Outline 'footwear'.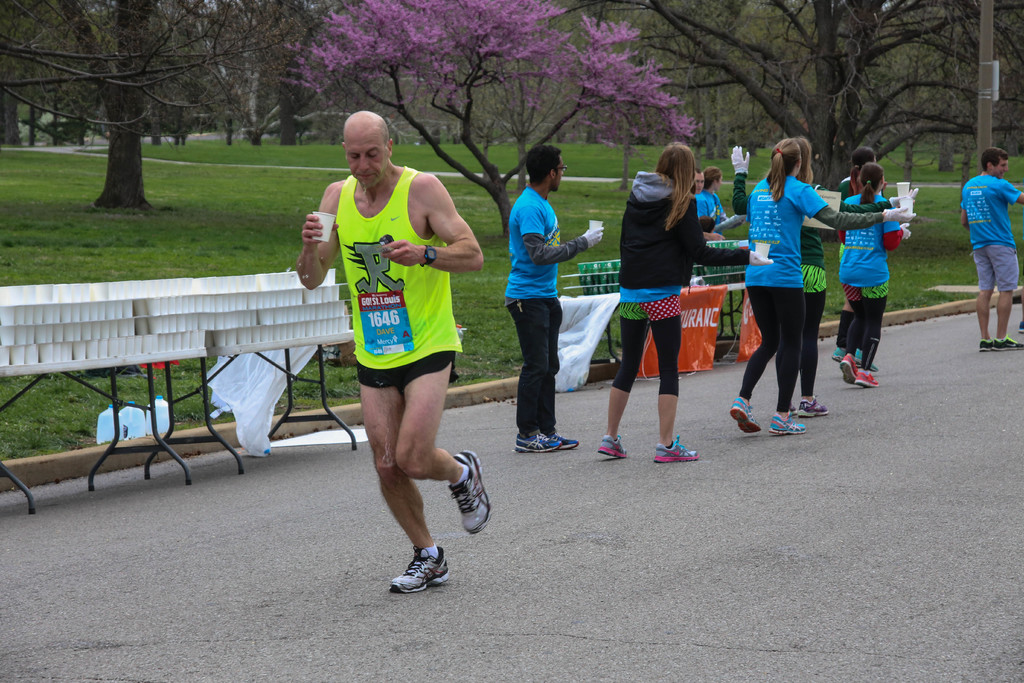
Outline: (995, 336, 1023, 353).
